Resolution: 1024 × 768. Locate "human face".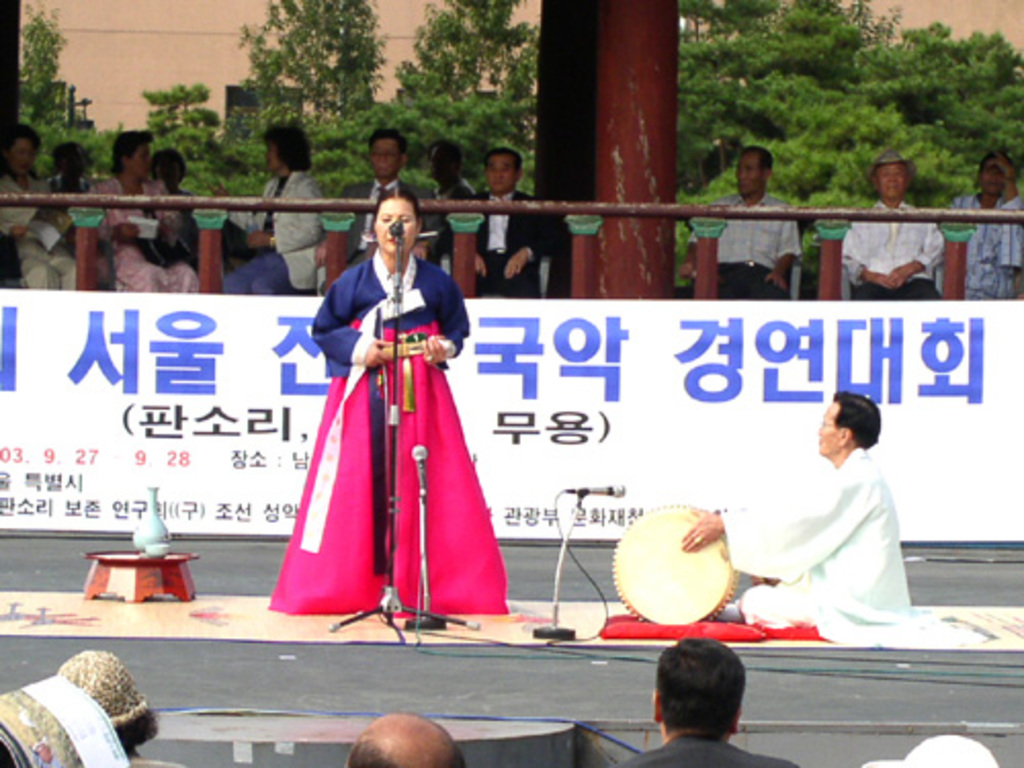
bbox=[883, 164, 907, 197].
